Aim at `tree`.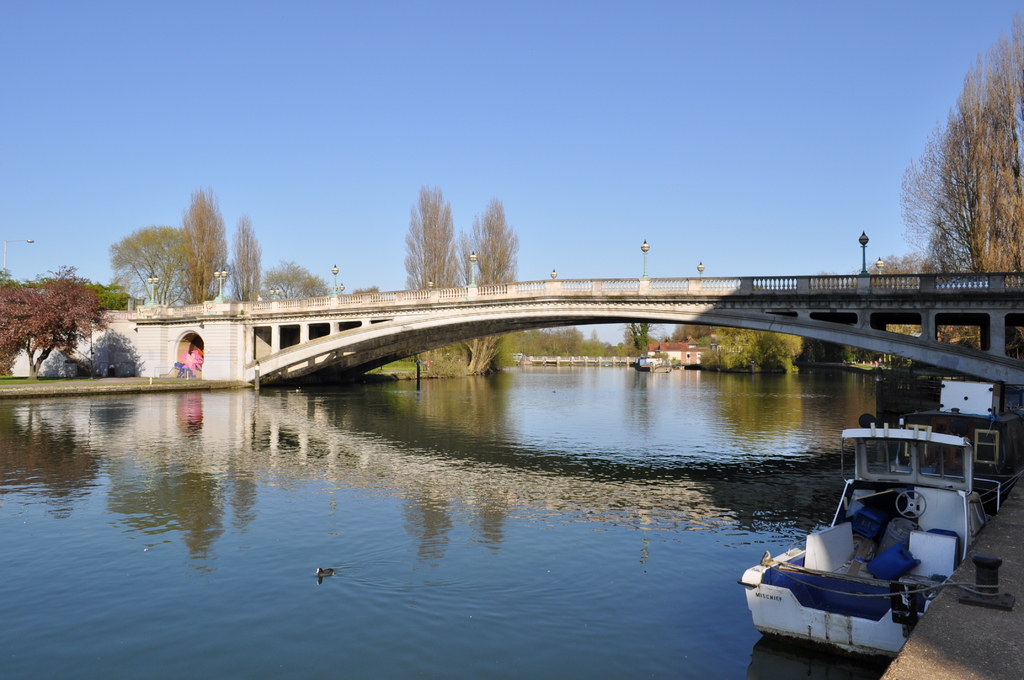
Aimed at rect(99, 219, 232, 307).
